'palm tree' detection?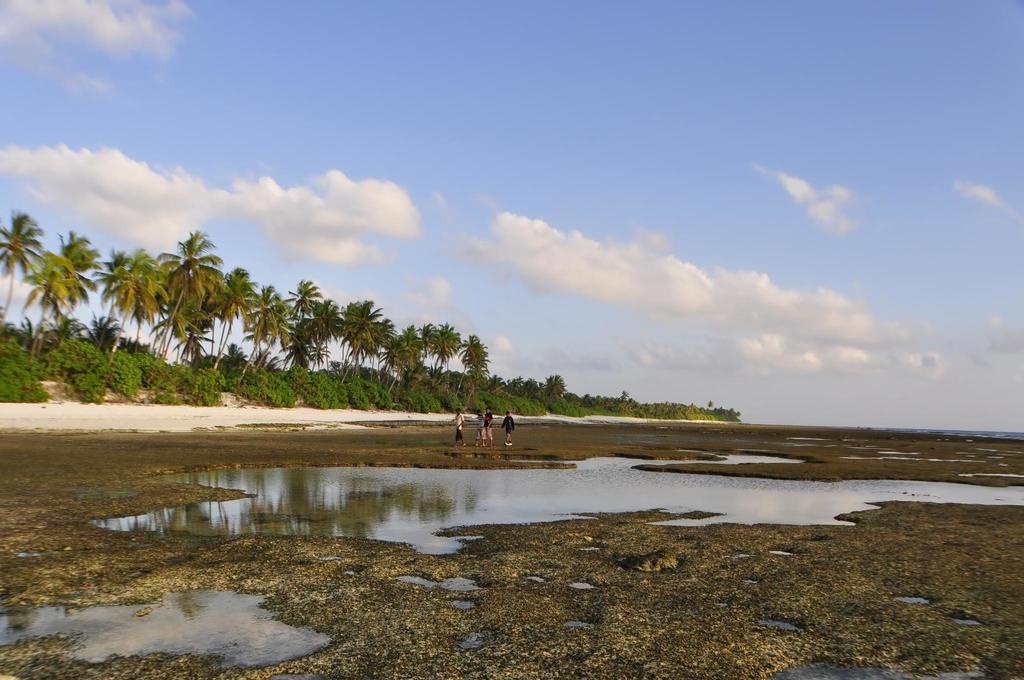
0, 214, 44, 326
